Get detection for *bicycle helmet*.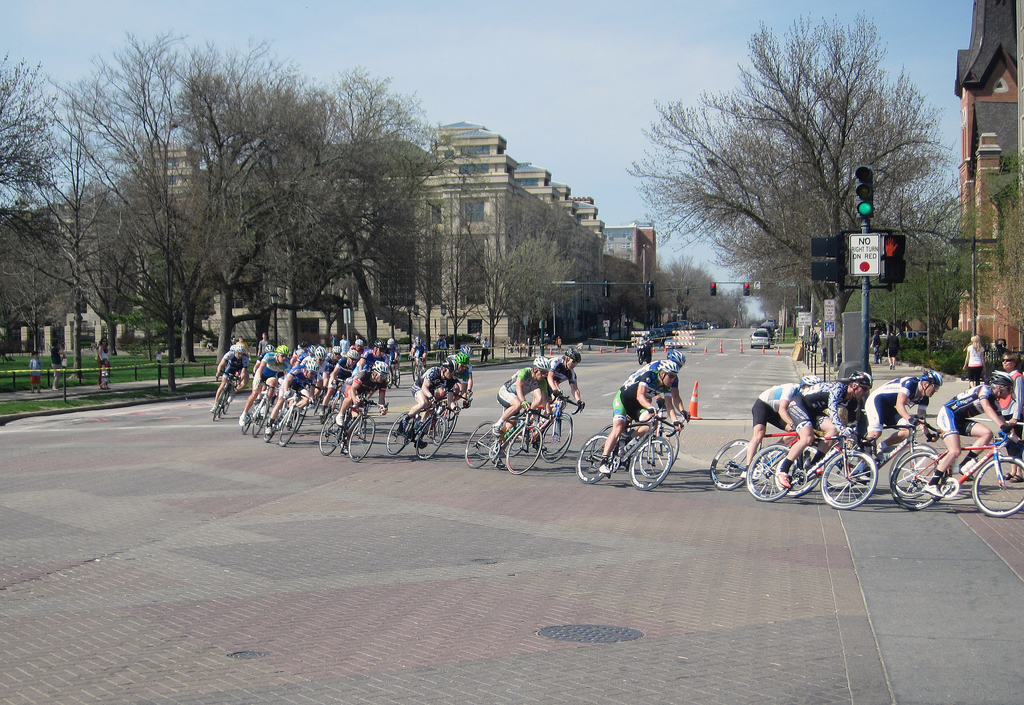
Detection: [x1=851, y1=370, x2=872, y2=389].
